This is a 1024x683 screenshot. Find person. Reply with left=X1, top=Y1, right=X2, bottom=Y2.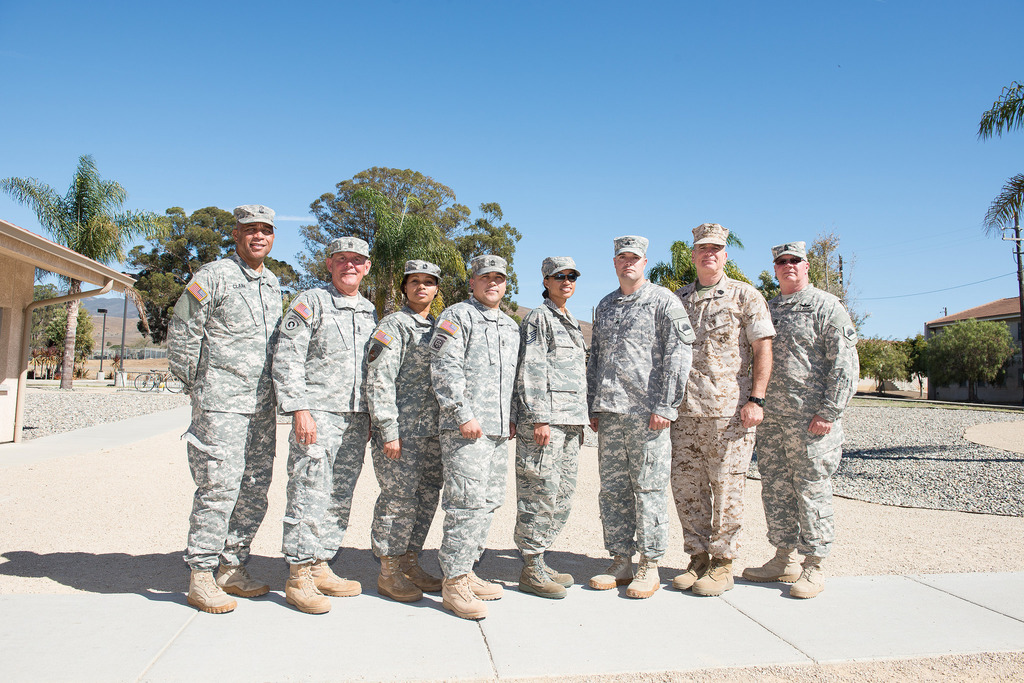
left=662, top=221, right=774, bottom=595.
